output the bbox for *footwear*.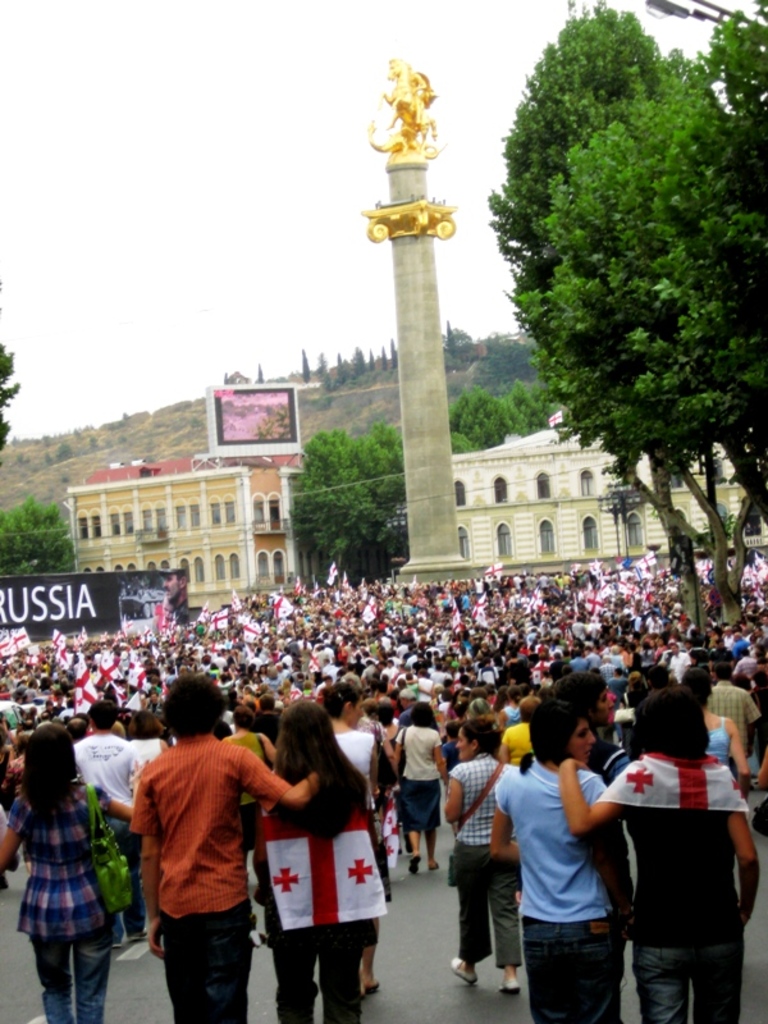
detection(494, 982, 521, 992).
